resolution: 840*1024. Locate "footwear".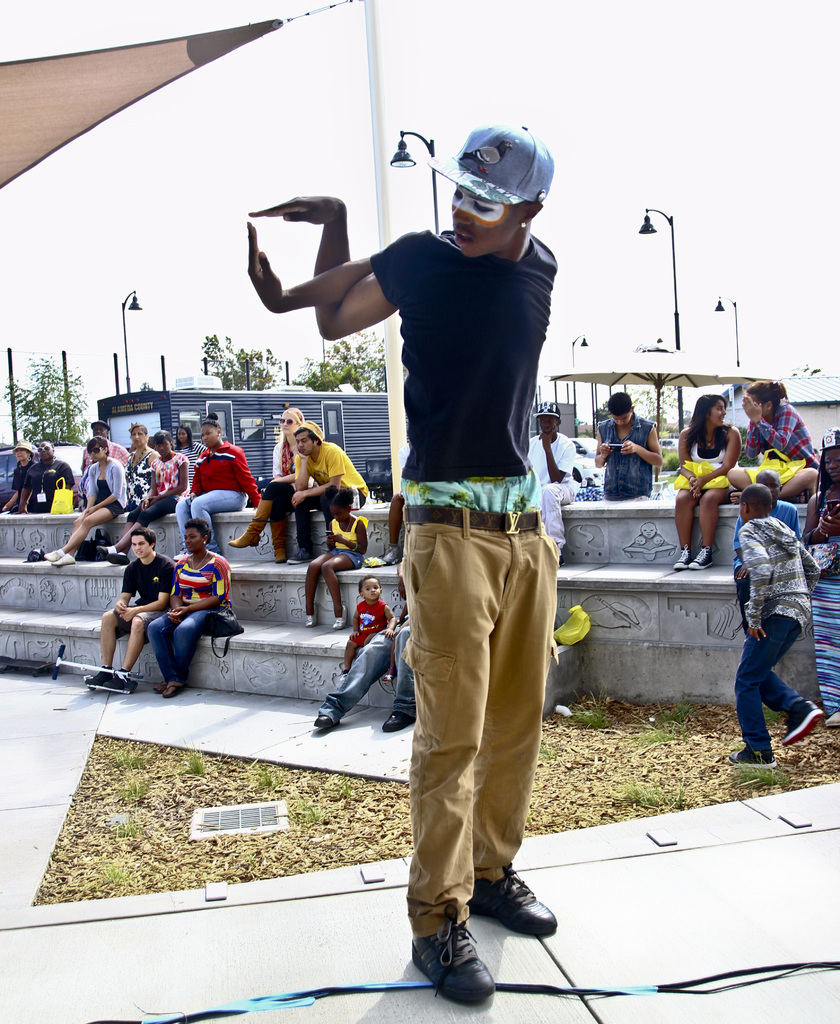
[x1=421, y1=915, x2=486, y2=1003].
